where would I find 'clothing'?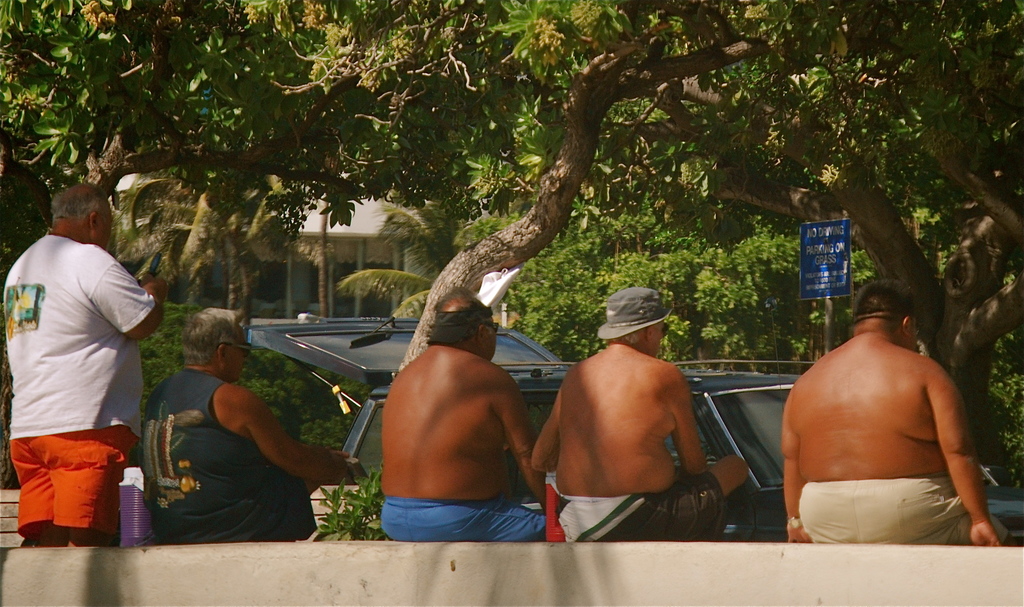
At box(797, 476, 1012, 544).
